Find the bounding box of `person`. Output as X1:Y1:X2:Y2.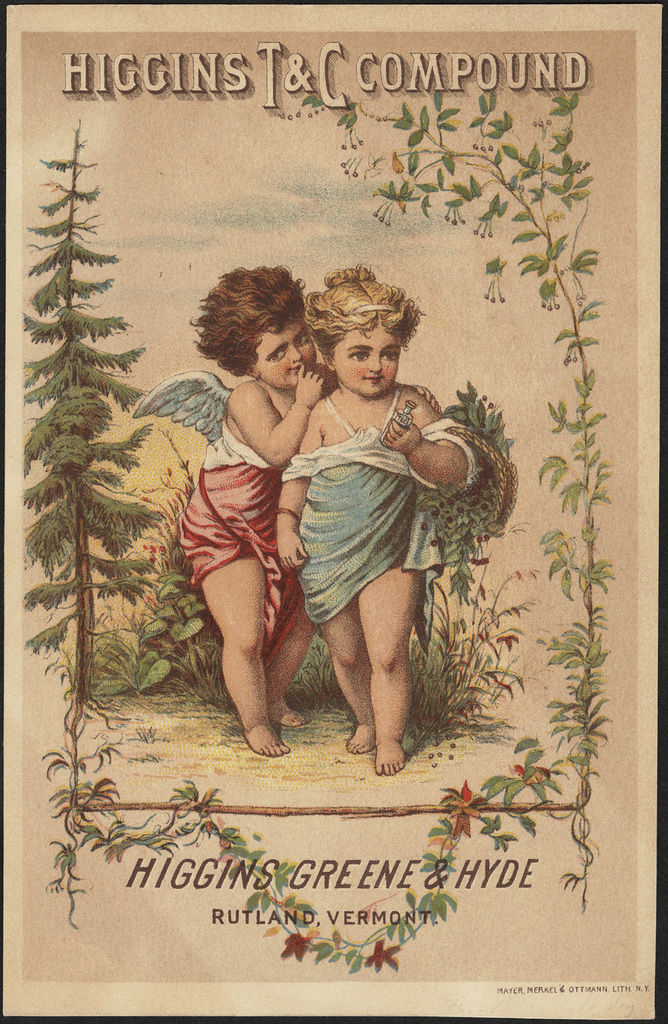
186:258:312:765.
